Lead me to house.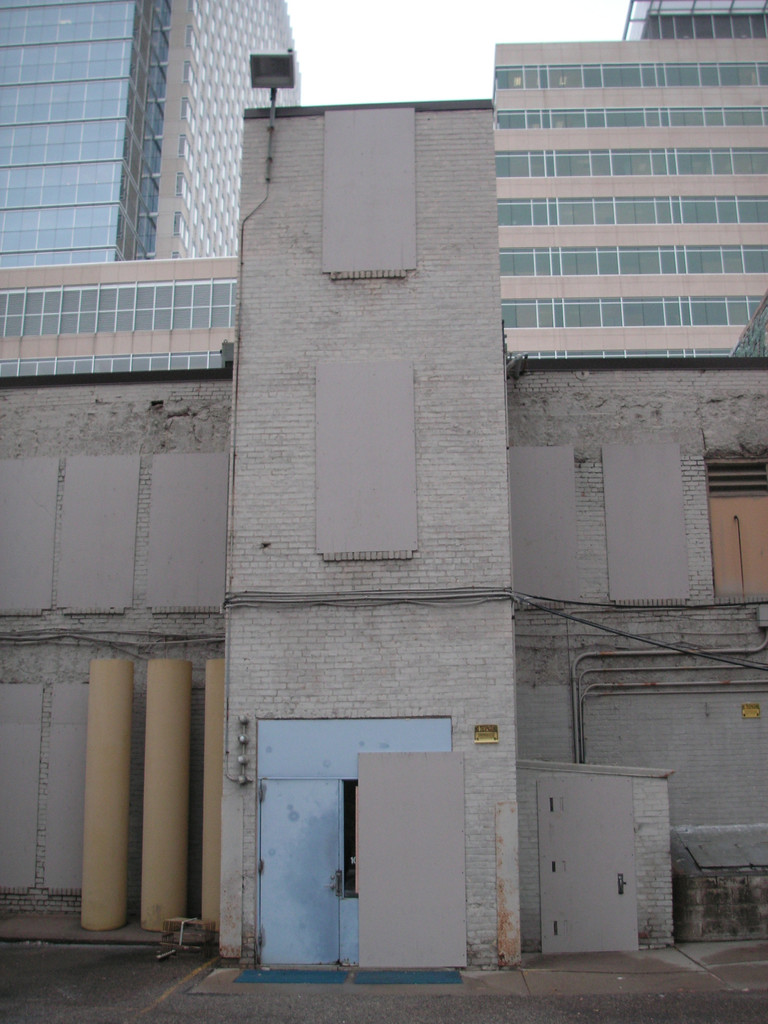
Lead to <box>444,8,767,385</box>.
